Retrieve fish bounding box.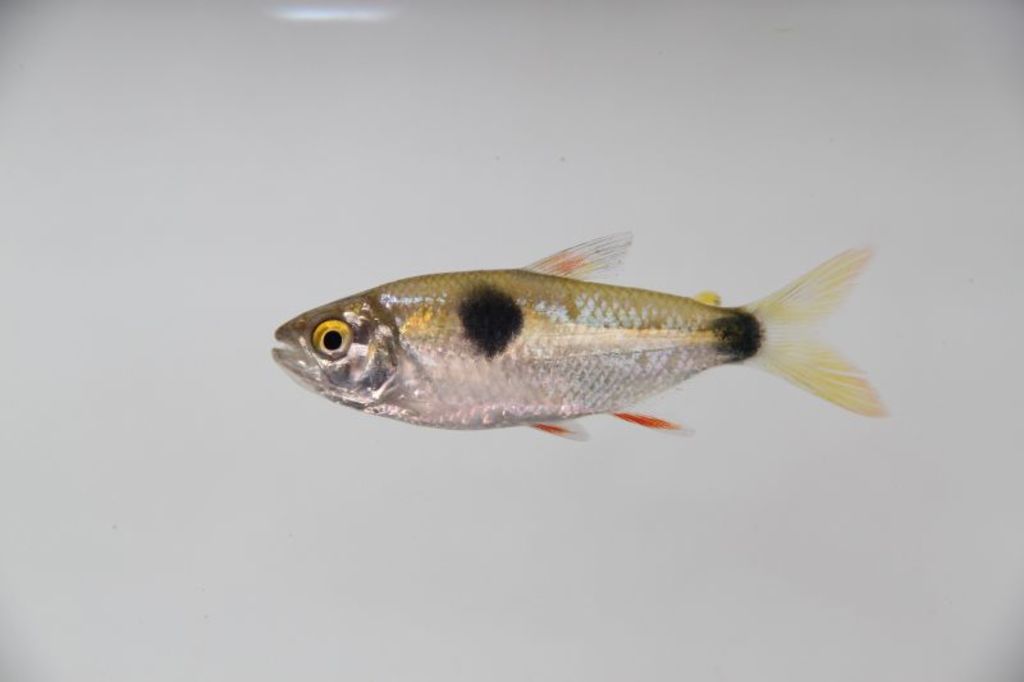
Bounding box: <box>273,230,890,445</box>.
